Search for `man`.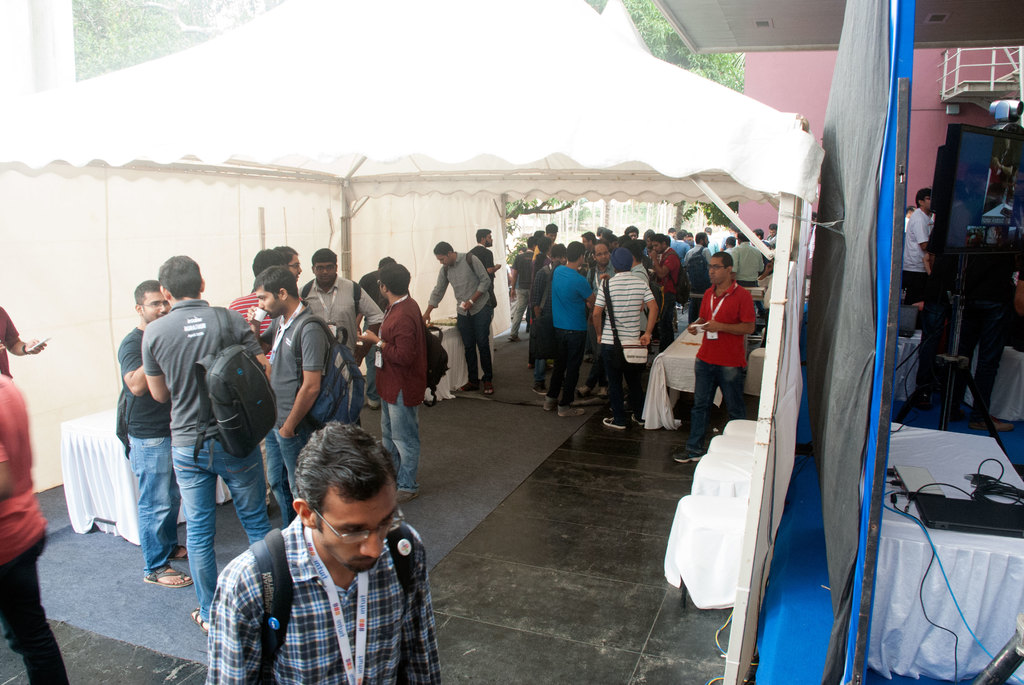
Found at {"left": 118, "top": 274, "right": 204, "bottom": 588}.
